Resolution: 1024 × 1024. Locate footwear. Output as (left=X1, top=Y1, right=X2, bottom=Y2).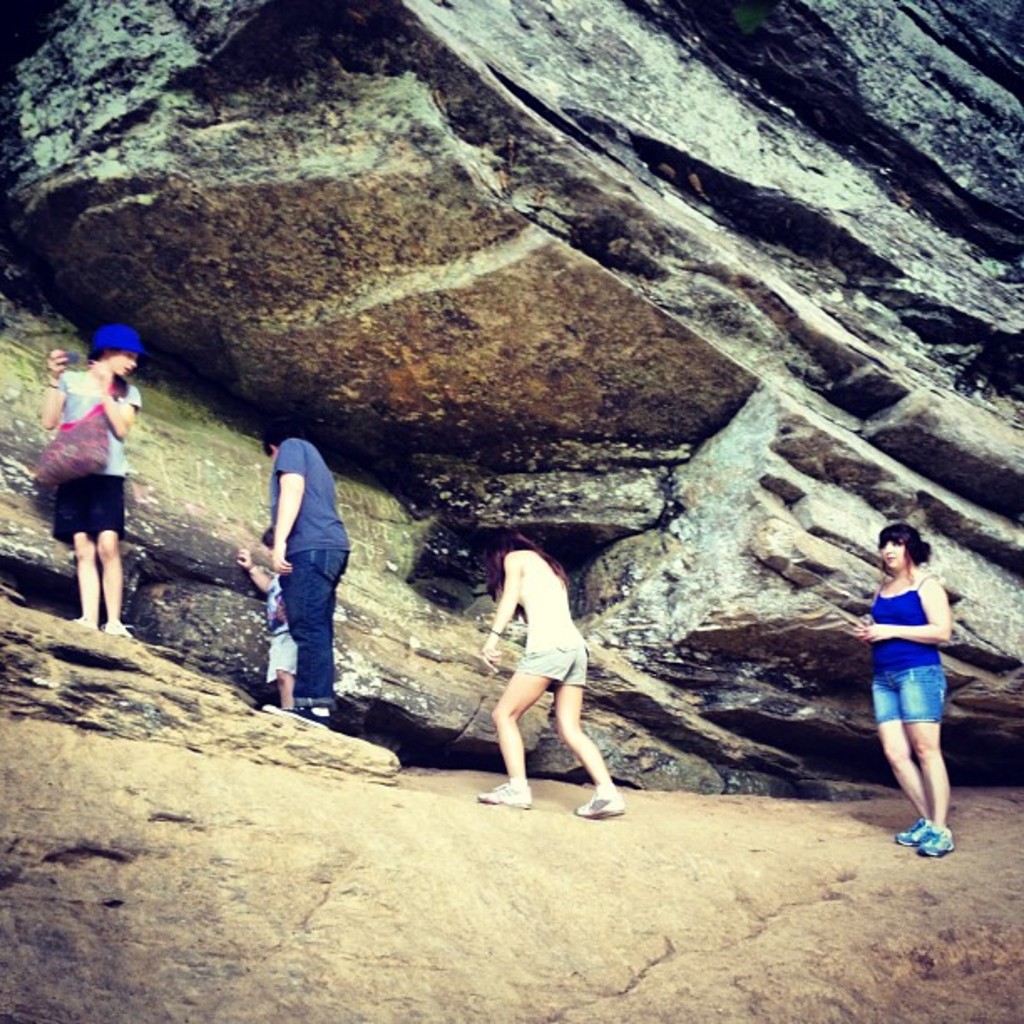
(left=574, top=785, right=626, bottom=820).
